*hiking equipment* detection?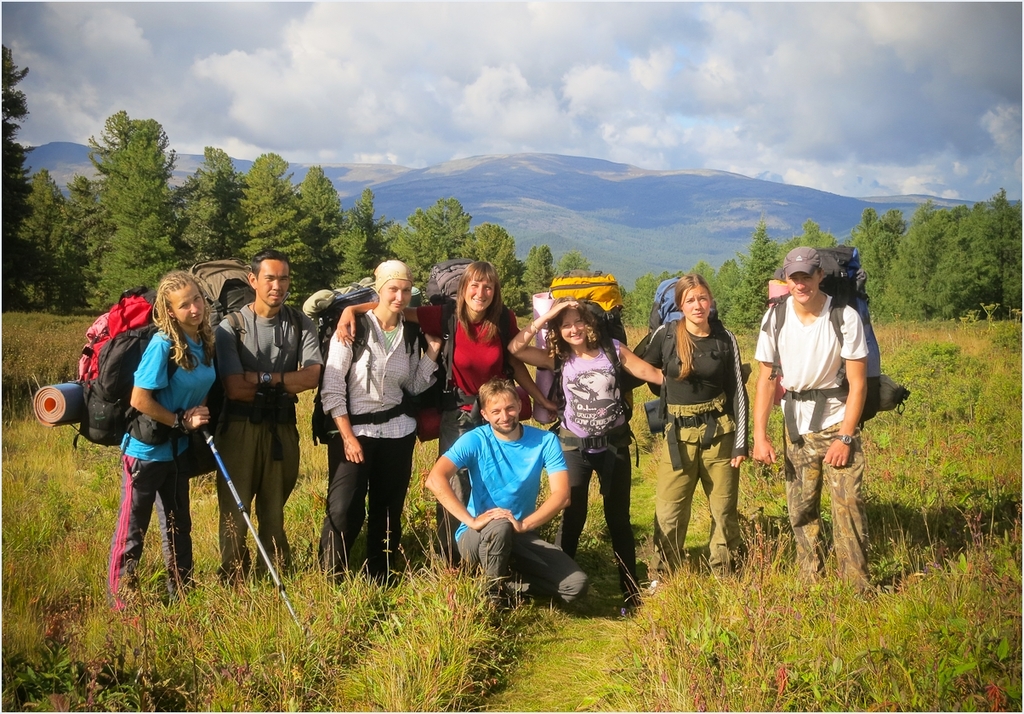
{"x1": 303, "y1": 275, "x2": 429, "y2": 449}
